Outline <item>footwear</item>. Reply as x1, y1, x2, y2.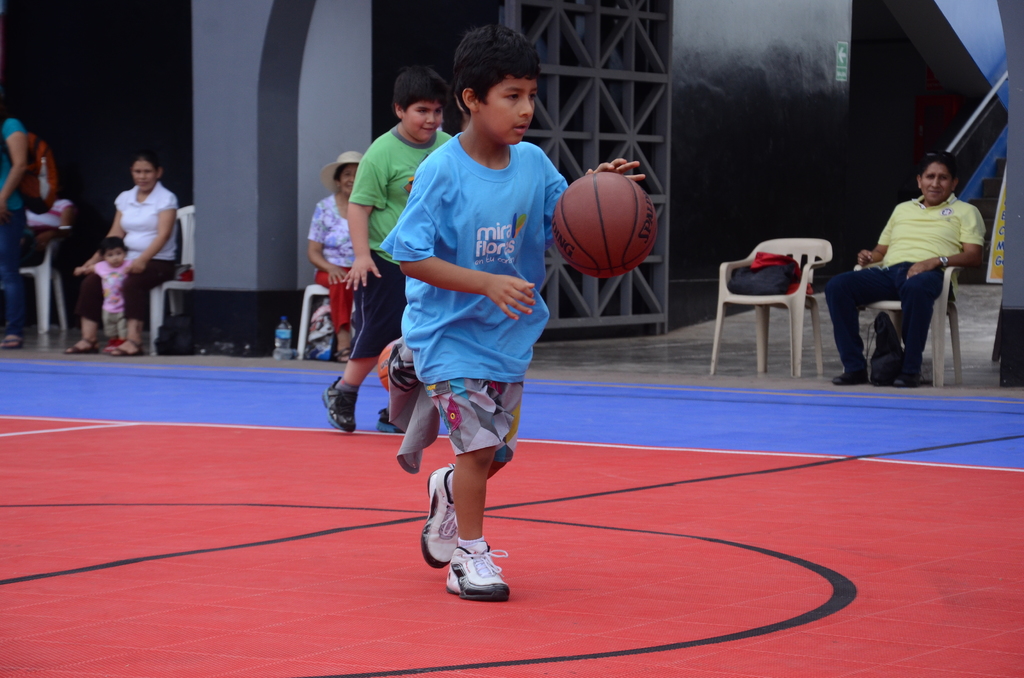
109, 333, 145, 357.
